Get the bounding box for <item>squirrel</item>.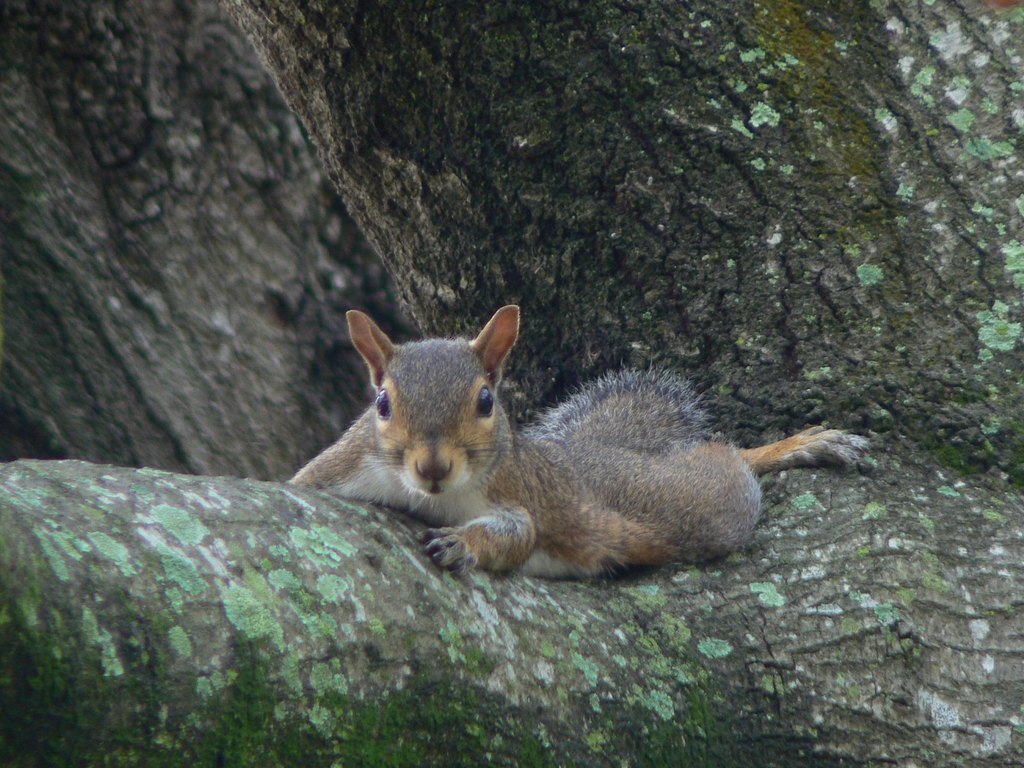
<box>288,308,868,577</box>.
